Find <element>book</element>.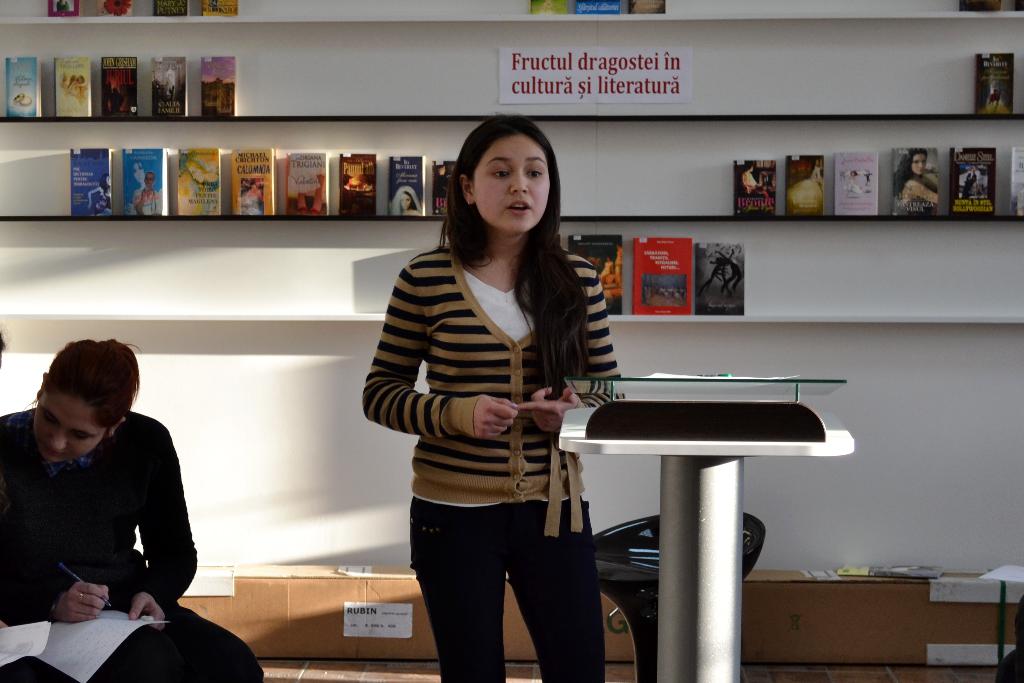
(699, 236, 751, 315).
